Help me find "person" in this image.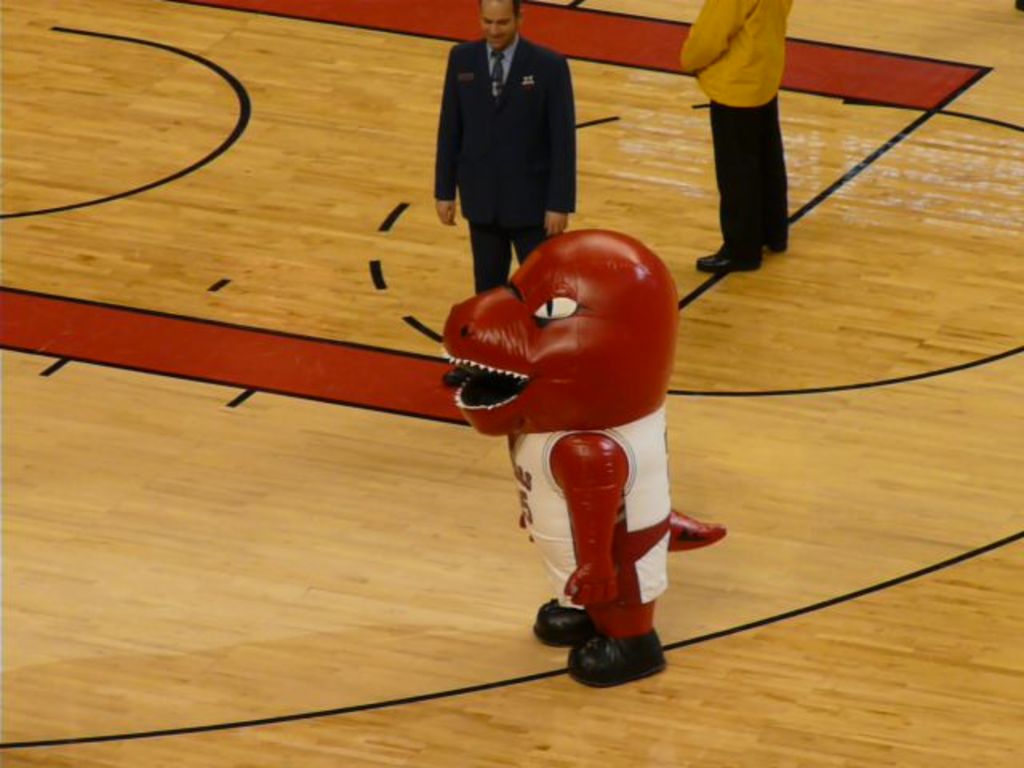
Found it: 675,0,798,267.
